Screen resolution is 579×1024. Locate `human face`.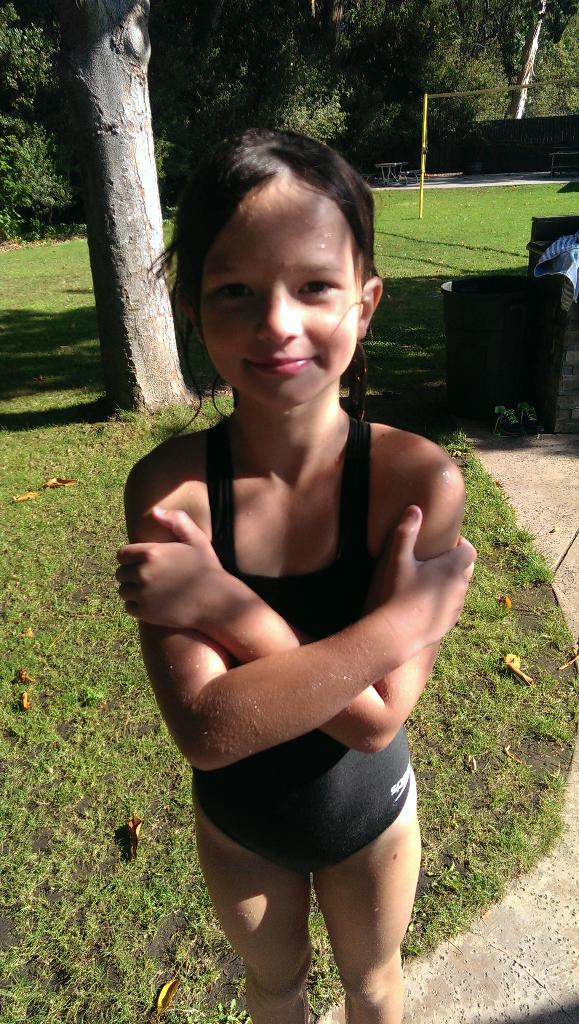
x1=191, y1=185, x2=375, y2=399.
